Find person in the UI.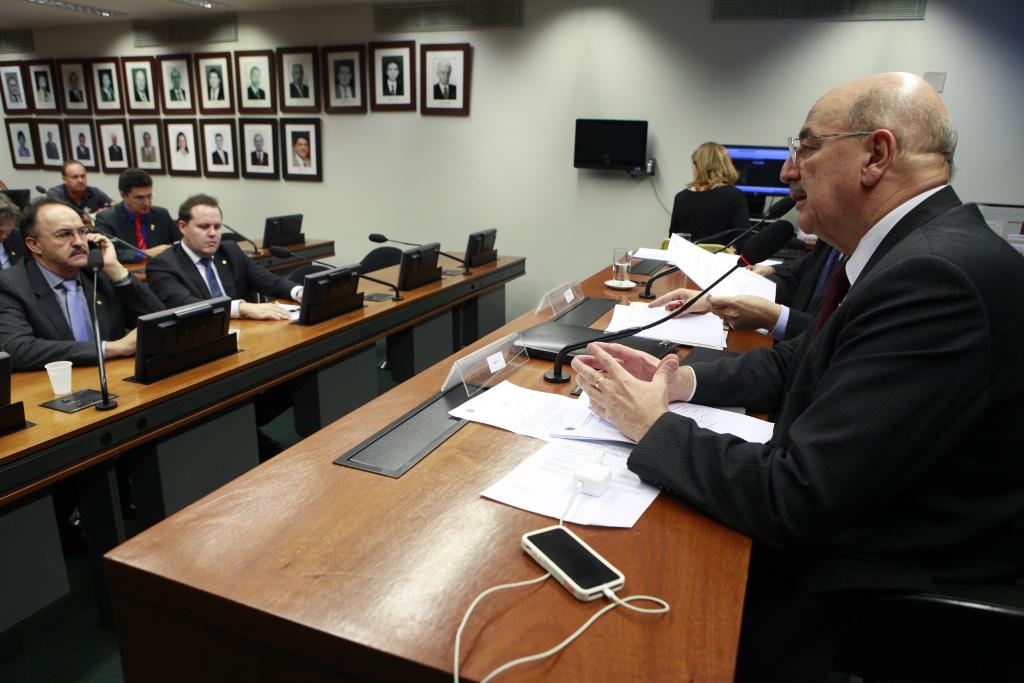
UI element at region(170, 68, 188, 101).
